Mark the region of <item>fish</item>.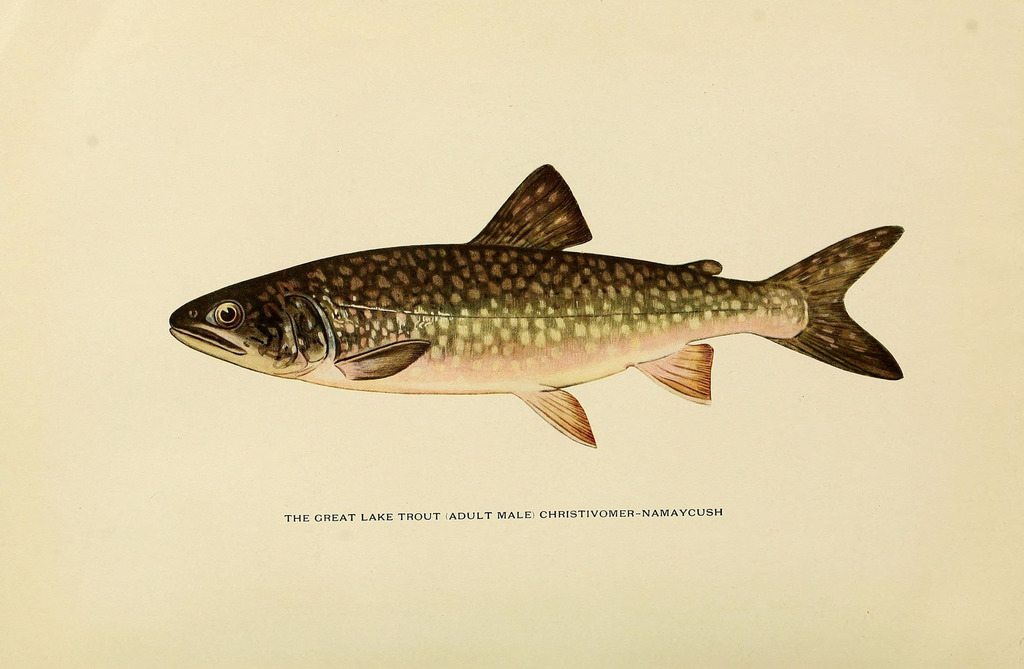
Region: {"left": 166, "top": 162, "right": 904, "bottom": 447}.
